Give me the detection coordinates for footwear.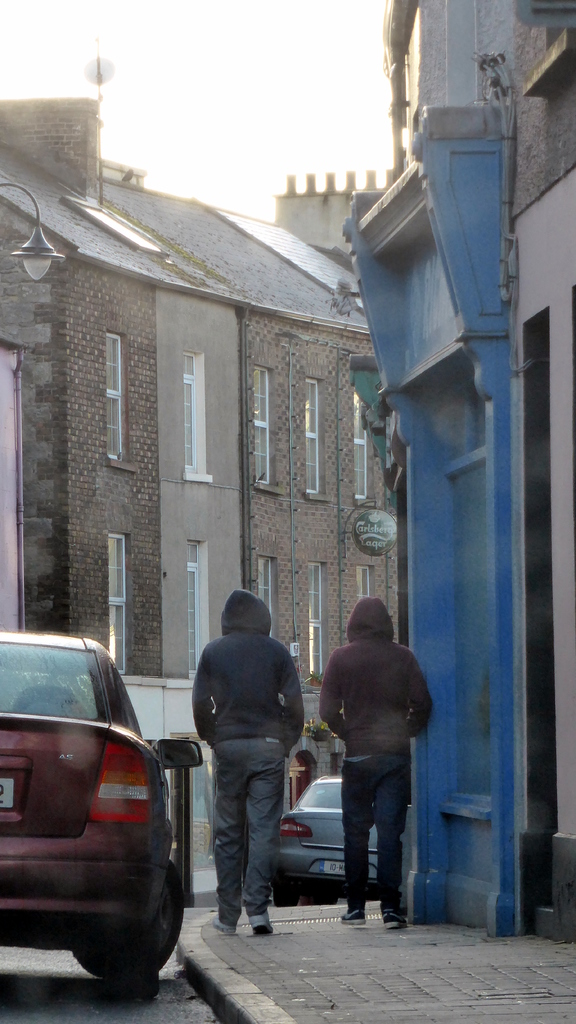
[left=256, top=927, right=277, bottom=935].
